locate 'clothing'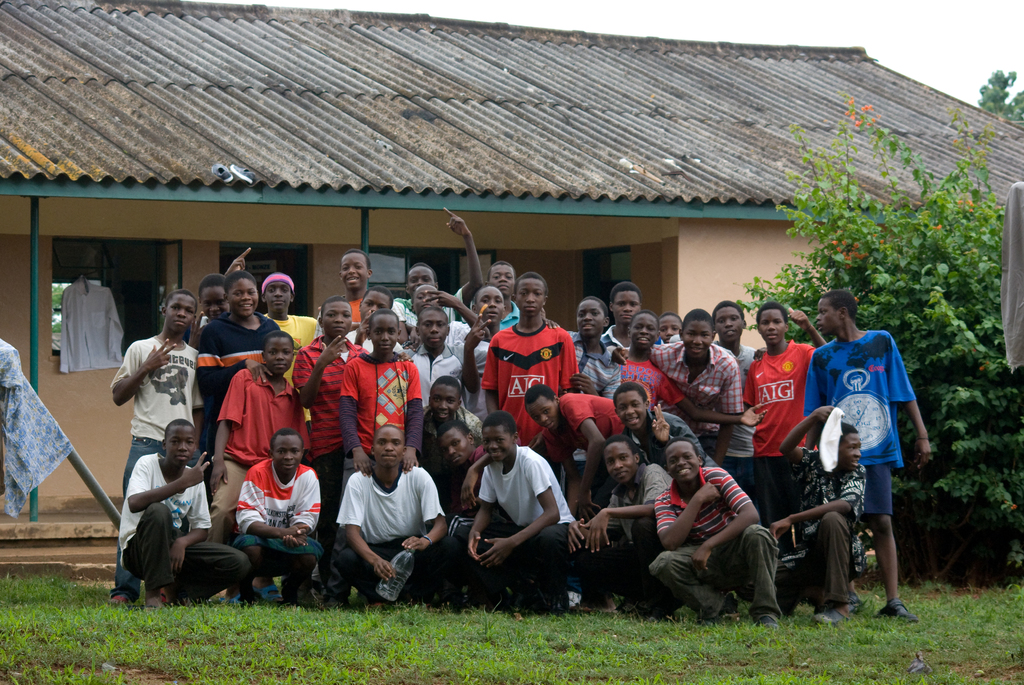
[473,446,572,621]
